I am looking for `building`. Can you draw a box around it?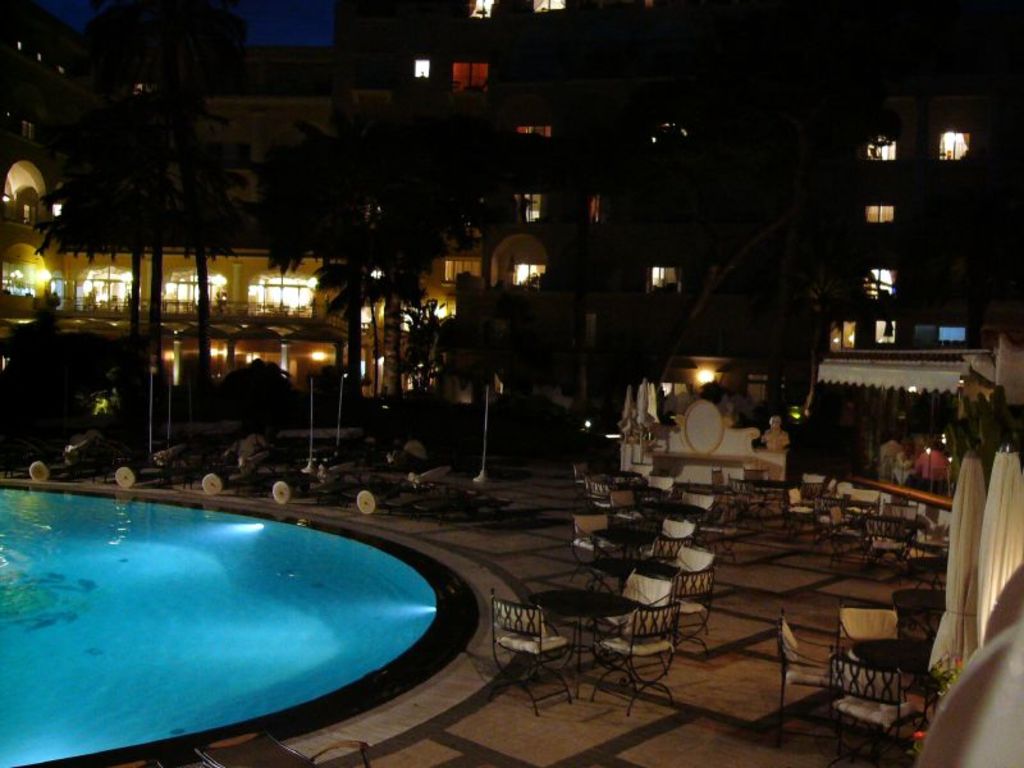
Sure, the bounding box is l=0, t=0, r=690, b=419.
